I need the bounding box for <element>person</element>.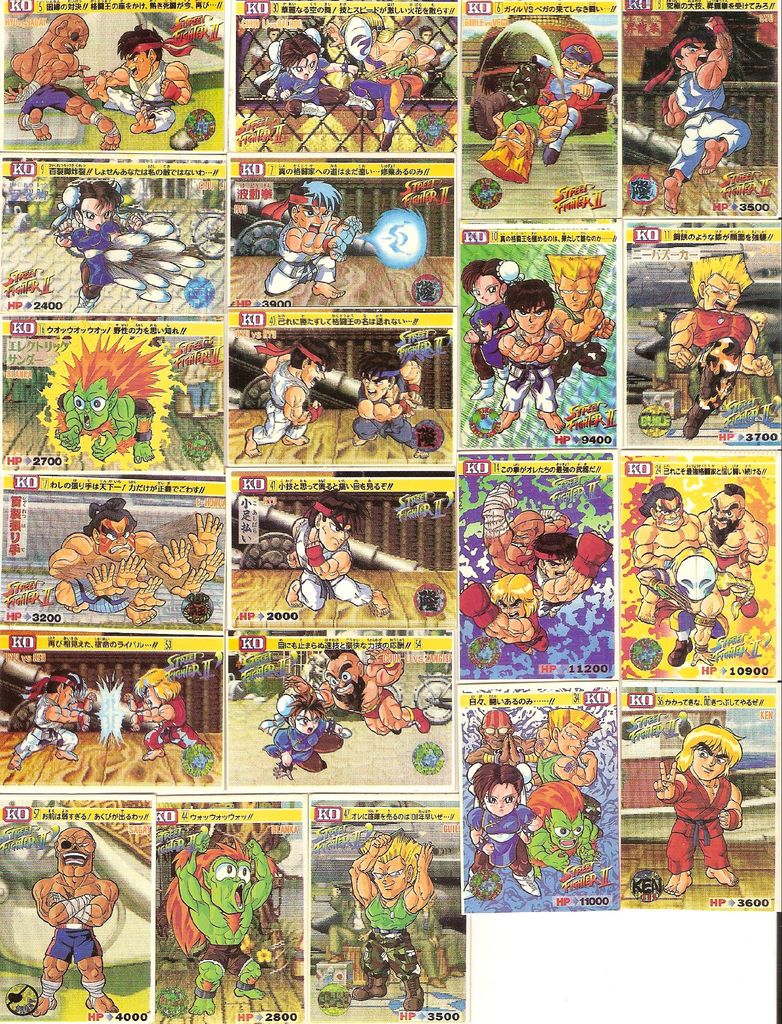
Here it is: (282,505,369,612).
